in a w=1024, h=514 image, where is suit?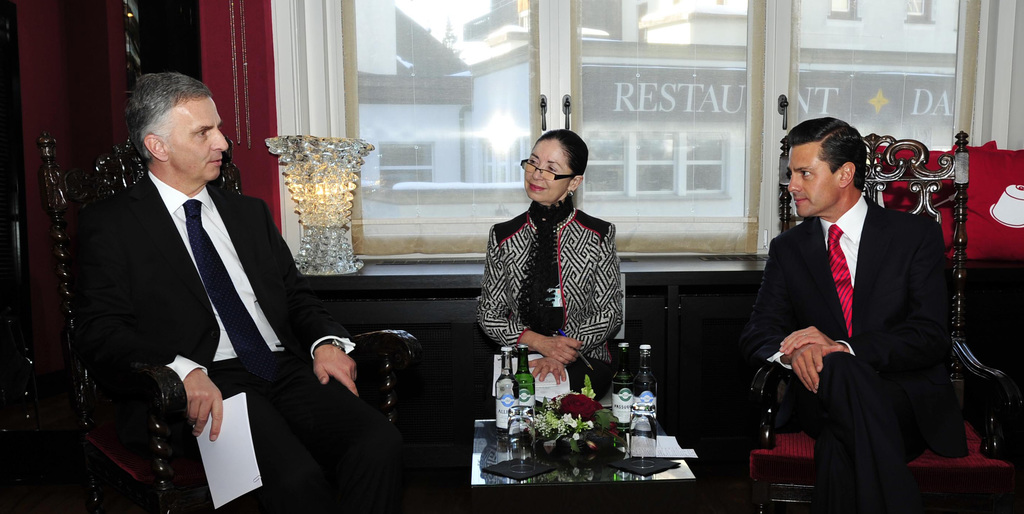
x1=742 y1=189 x2=955 y2=513.
